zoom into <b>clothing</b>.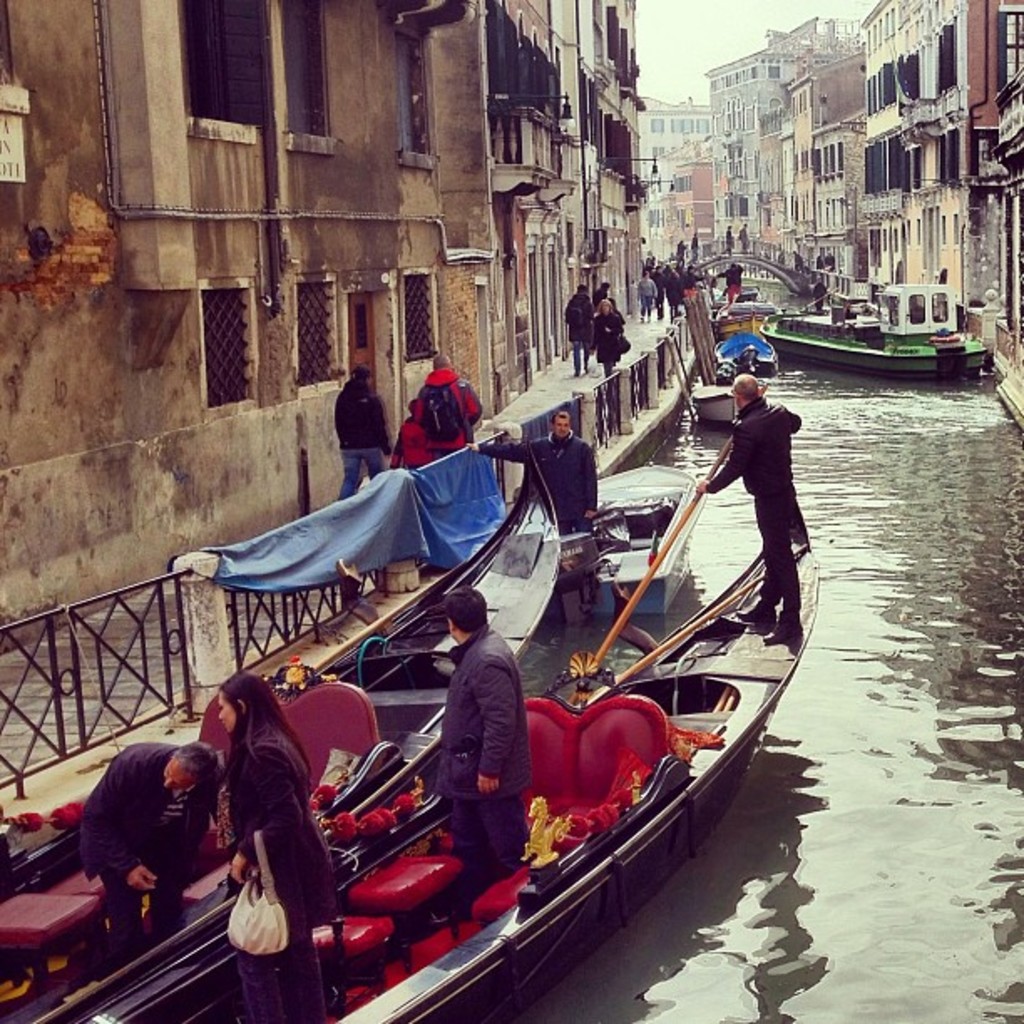
Zoom target: [724, 266, 738, 300].
